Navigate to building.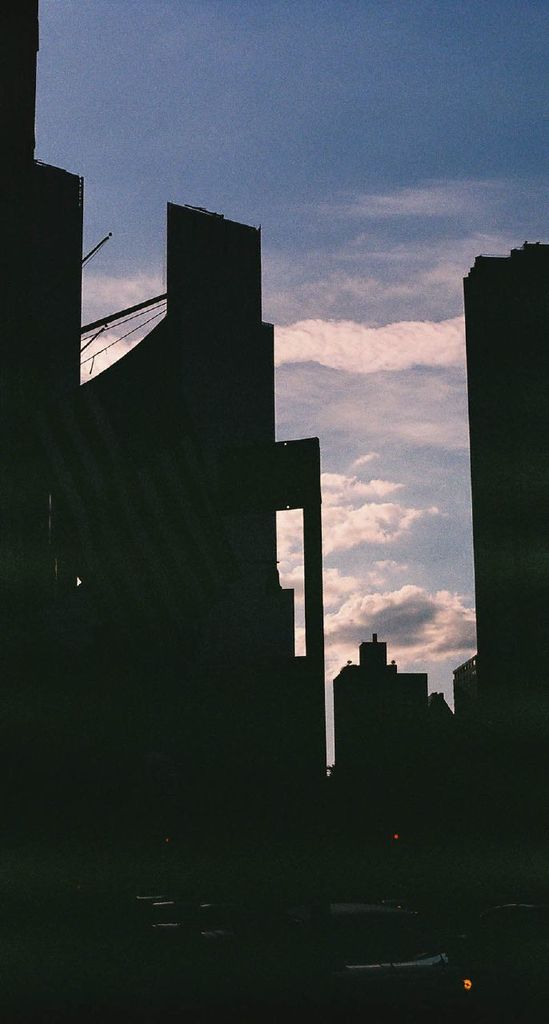
Navigation target: select_region(335, 630, 455, 829).
